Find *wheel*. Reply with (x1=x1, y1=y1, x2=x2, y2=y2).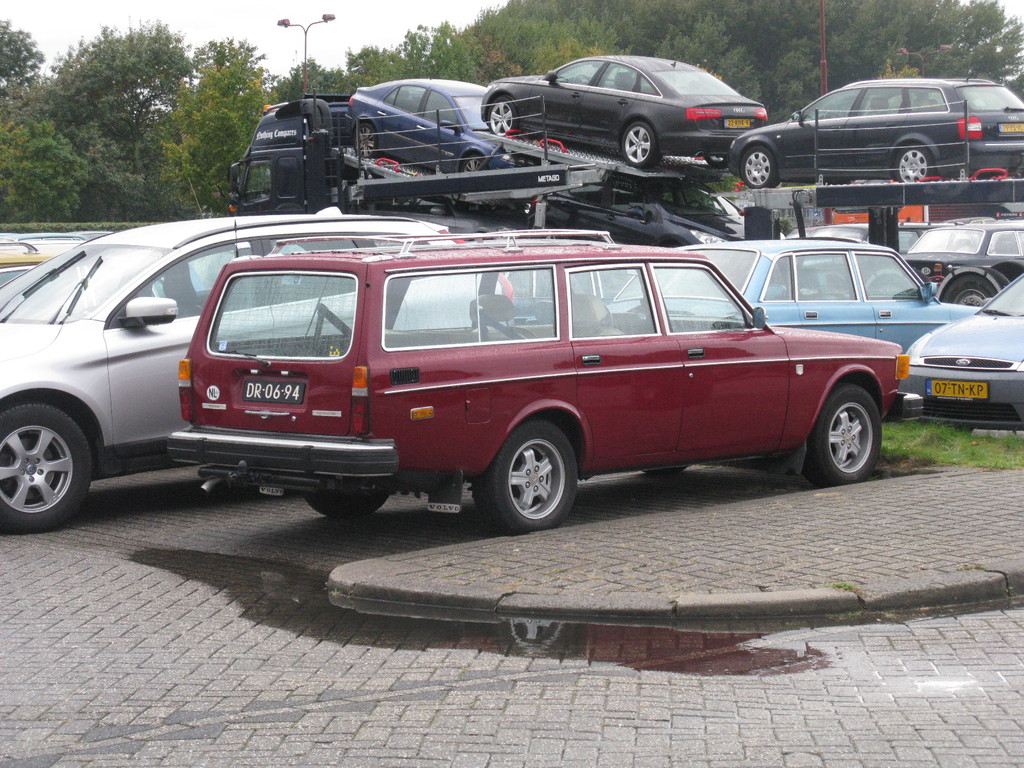
(x1=939, y1=273, x2=998, y2=304).
